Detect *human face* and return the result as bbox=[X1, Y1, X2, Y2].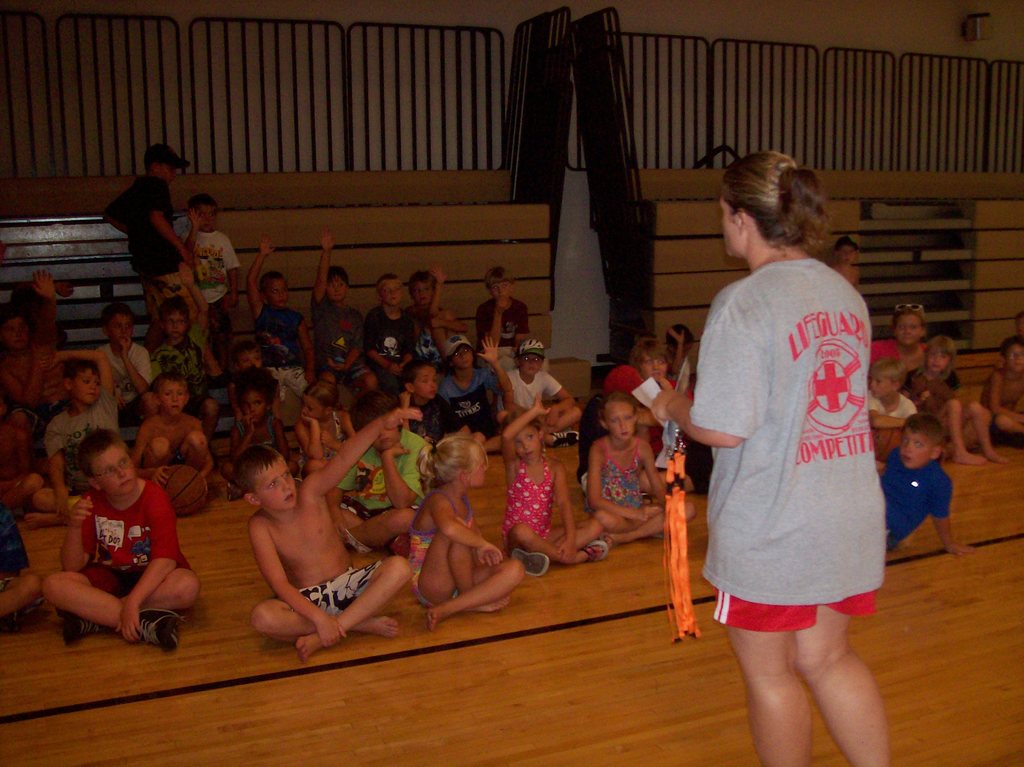
bbox=[722, 193, 739, 255].
